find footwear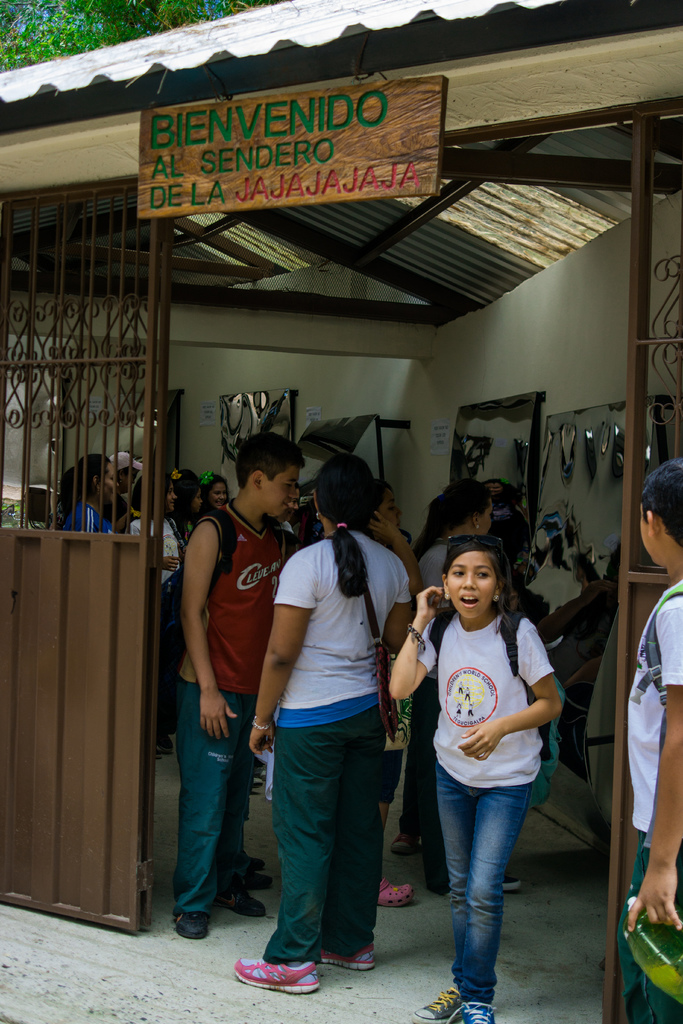
226:865:268:886
